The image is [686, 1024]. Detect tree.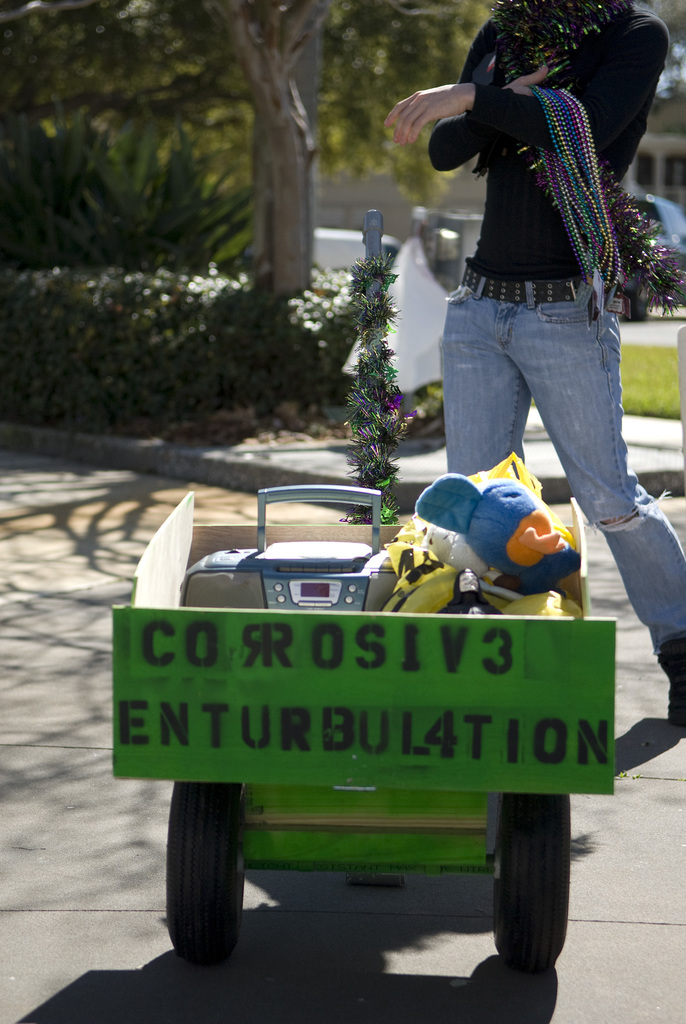
Detection: (641, 0, 685, 116).
